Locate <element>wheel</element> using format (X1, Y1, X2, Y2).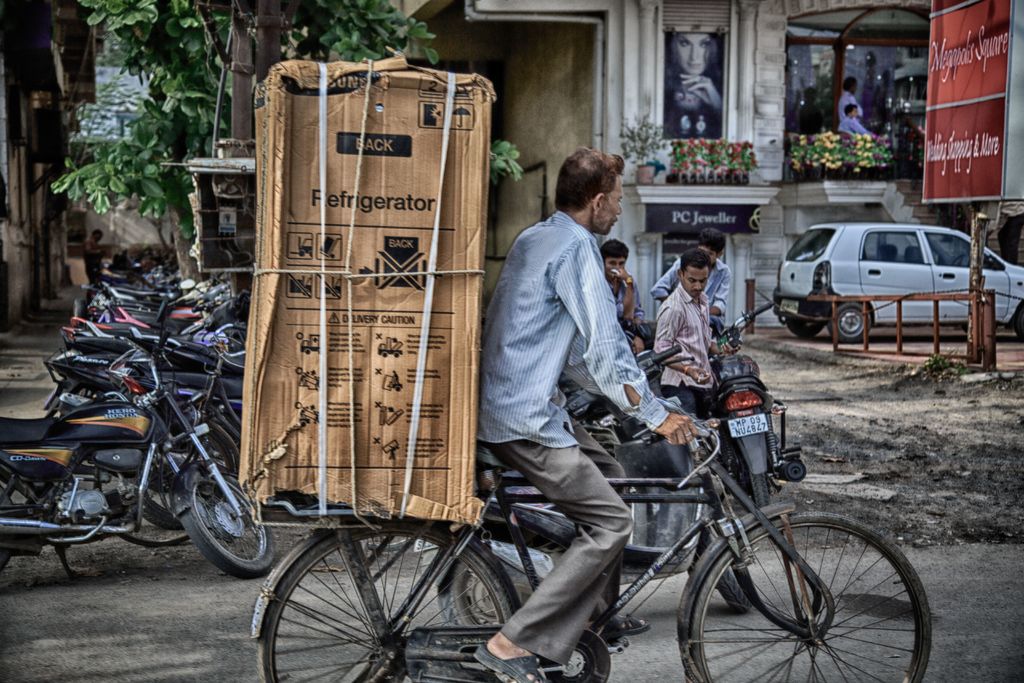
(945, 251, 965, 270).
